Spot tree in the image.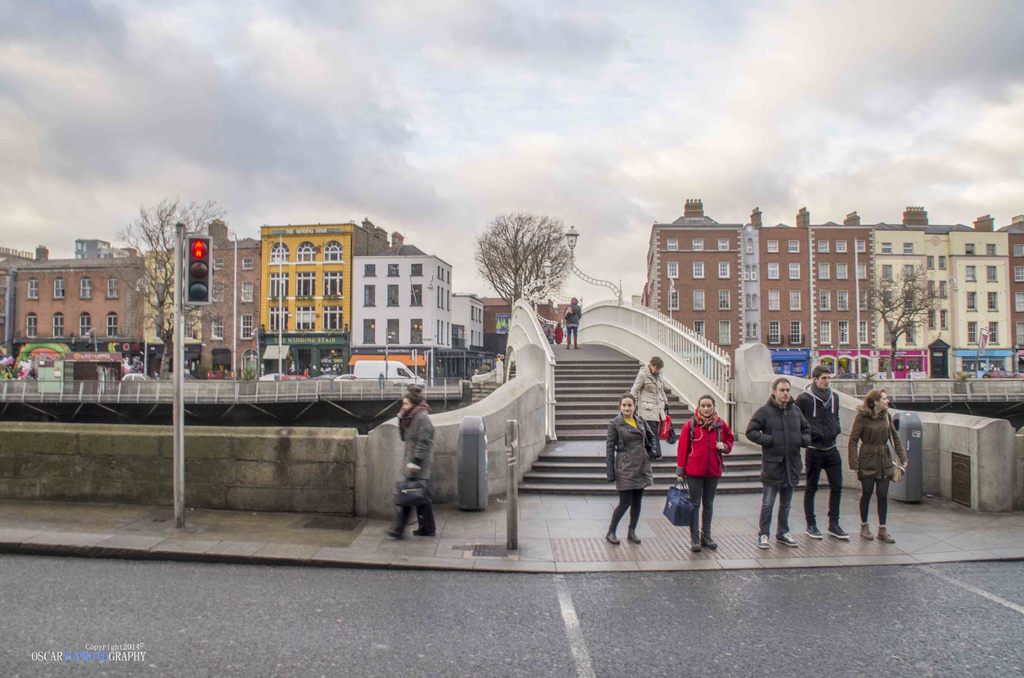
tree found at Rect(465, 202, 585, 315).
